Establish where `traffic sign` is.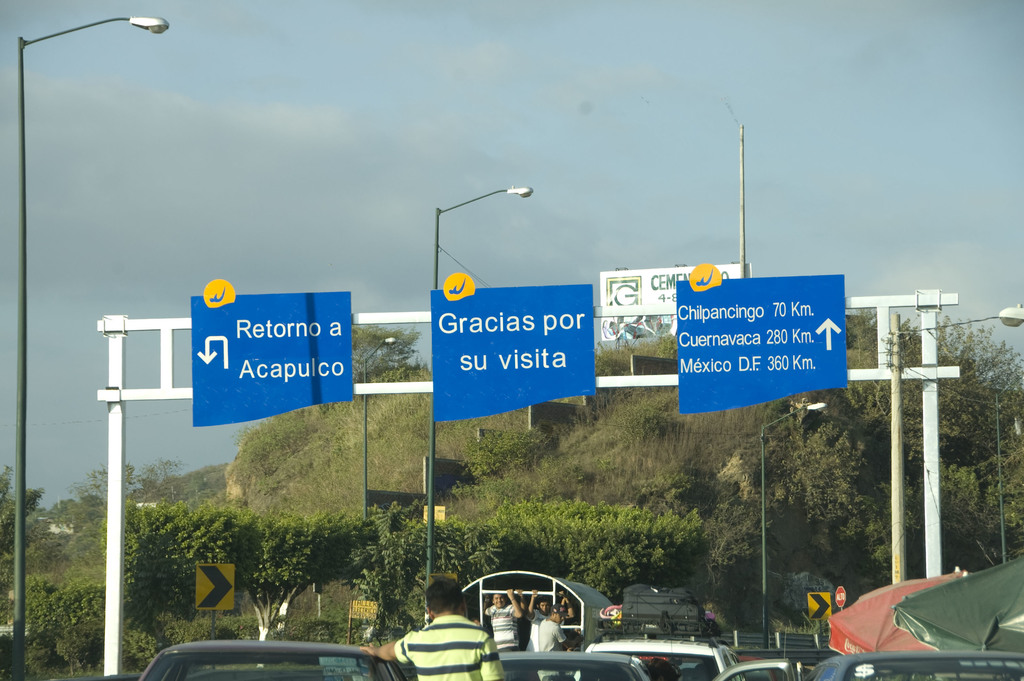
Established at region(189, 272, 355, 429).
